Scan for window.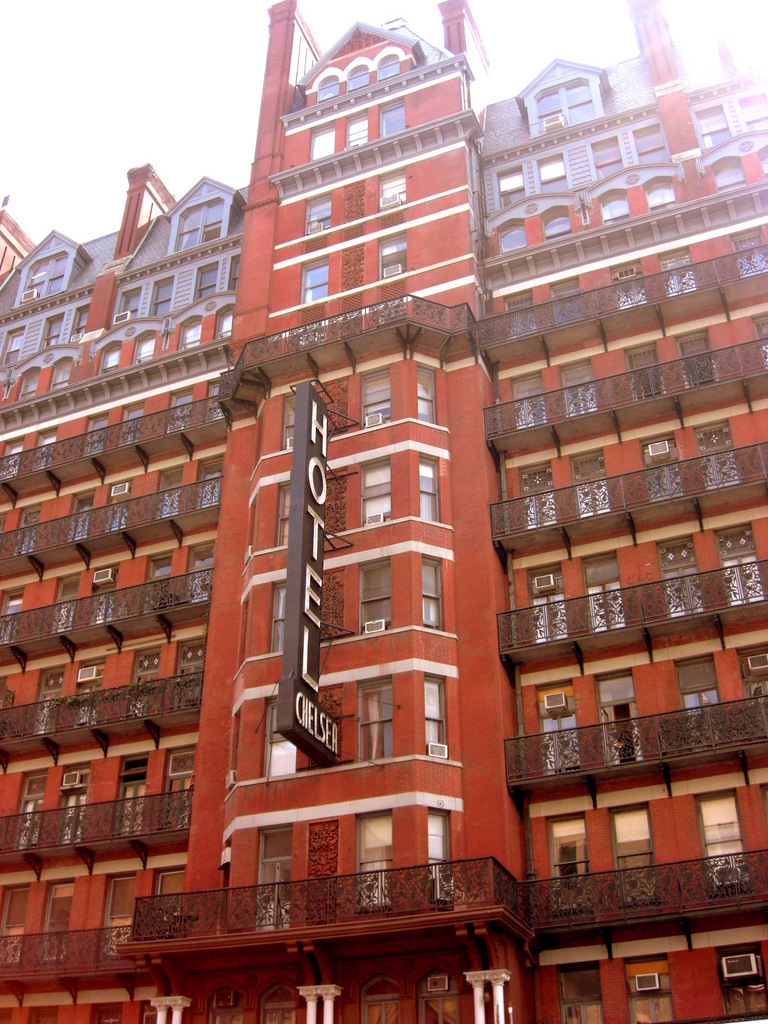
Scan result: l=159, t=464, r=184, b=513.
